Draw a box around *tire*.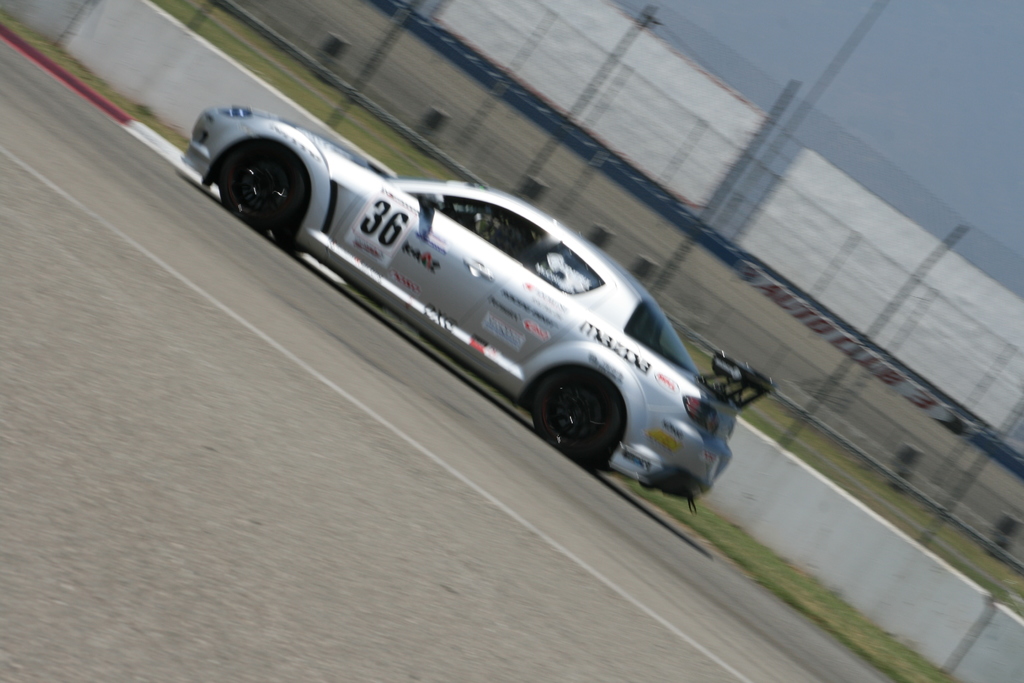
[x1=269, y1=217, x2=311, y2=259].
